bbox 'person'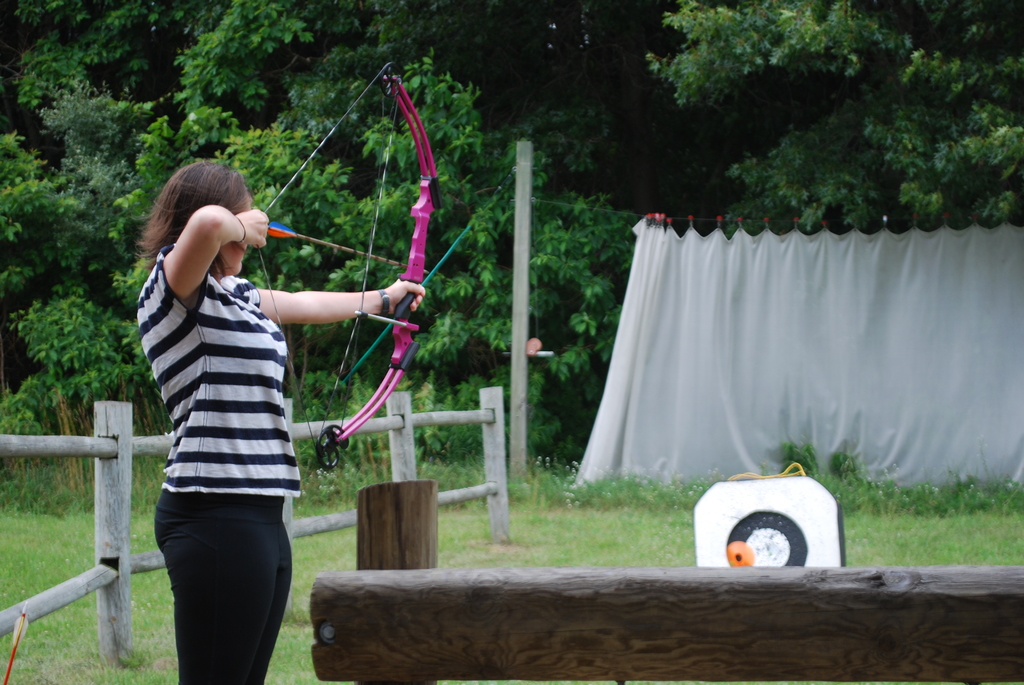
110,53,433,684
